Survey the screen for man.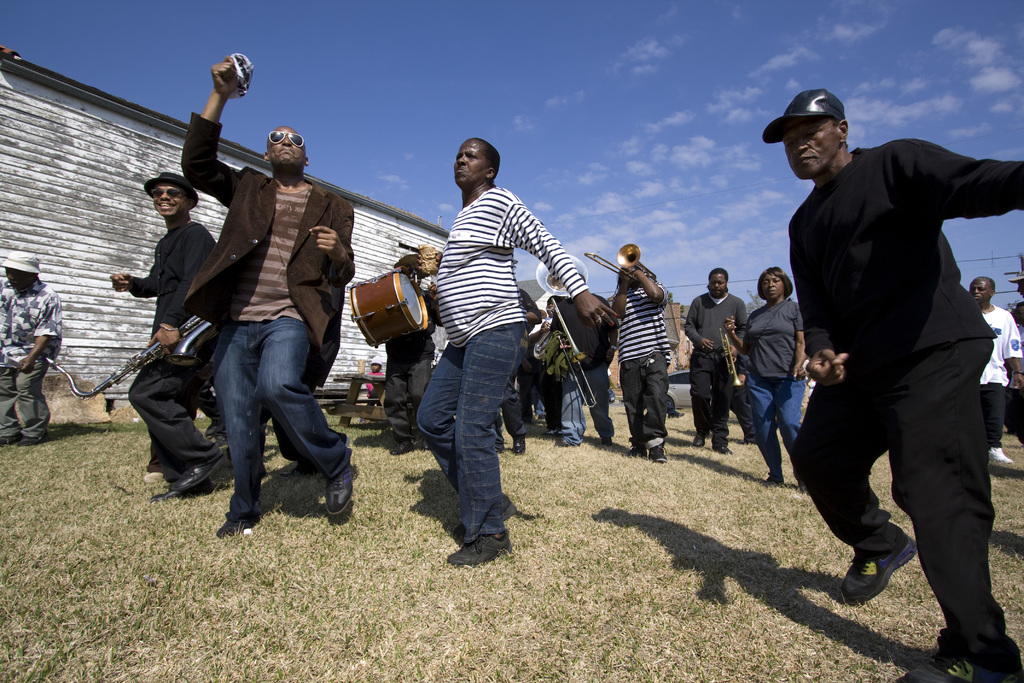
Survey found: (111, 170, 220, 497).
